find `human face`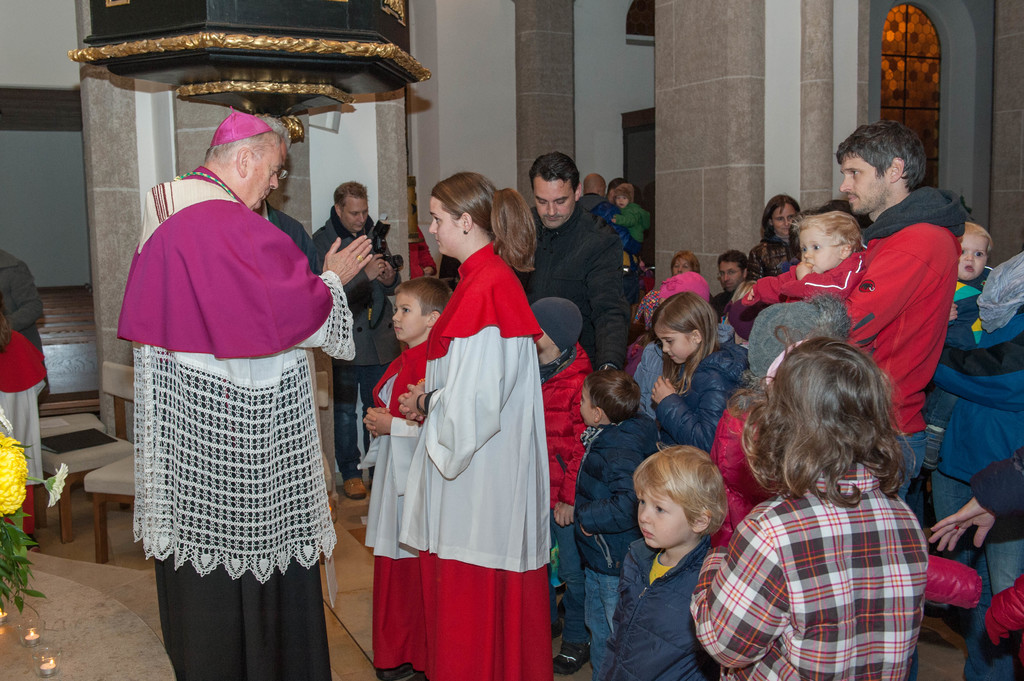
crop(673, 257, 689, 275)
